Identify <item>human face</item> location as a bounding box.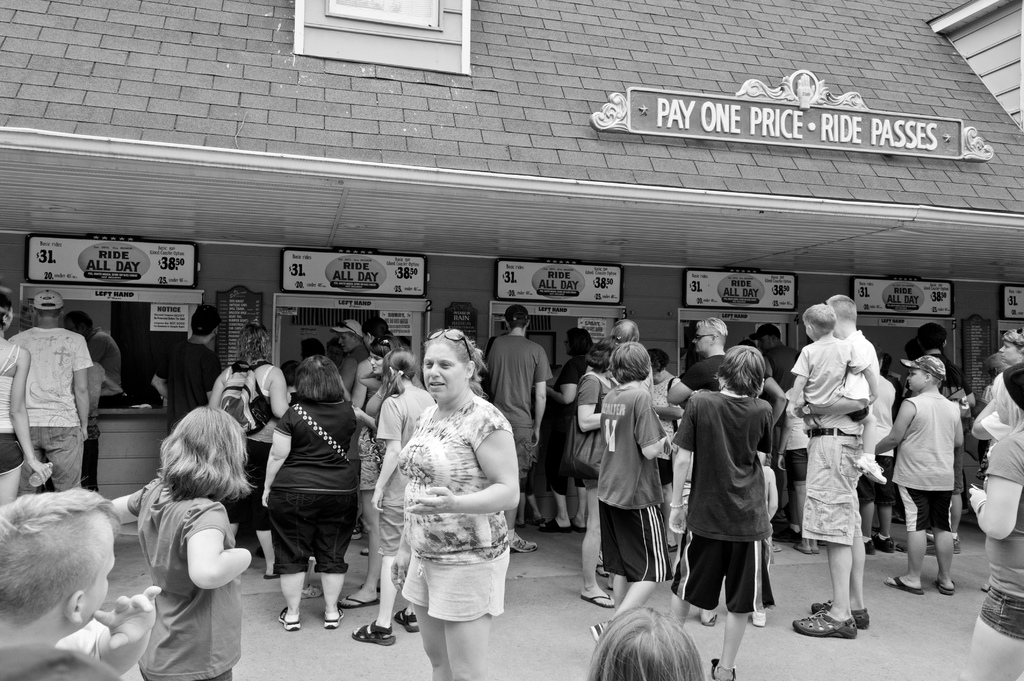
{"x1": 422, "y1": 342, "x2": 465, "y2": 401}.
